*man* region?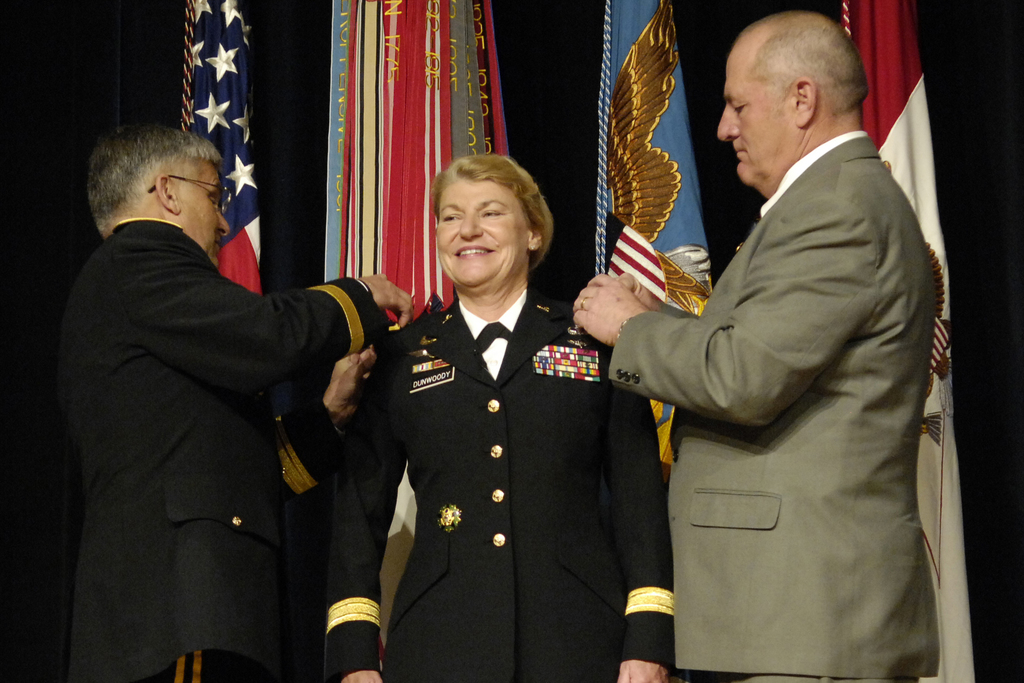
detection(307, 152, 664, 669)
